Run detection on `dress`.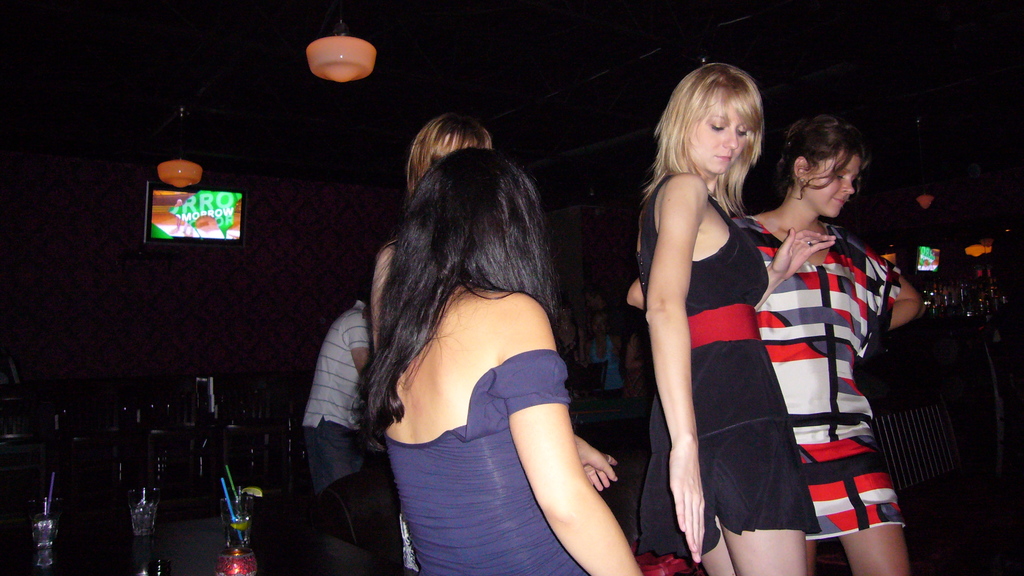
Result: {"left": 728, "top": 216, "right": 905, "bottom": 541}.
